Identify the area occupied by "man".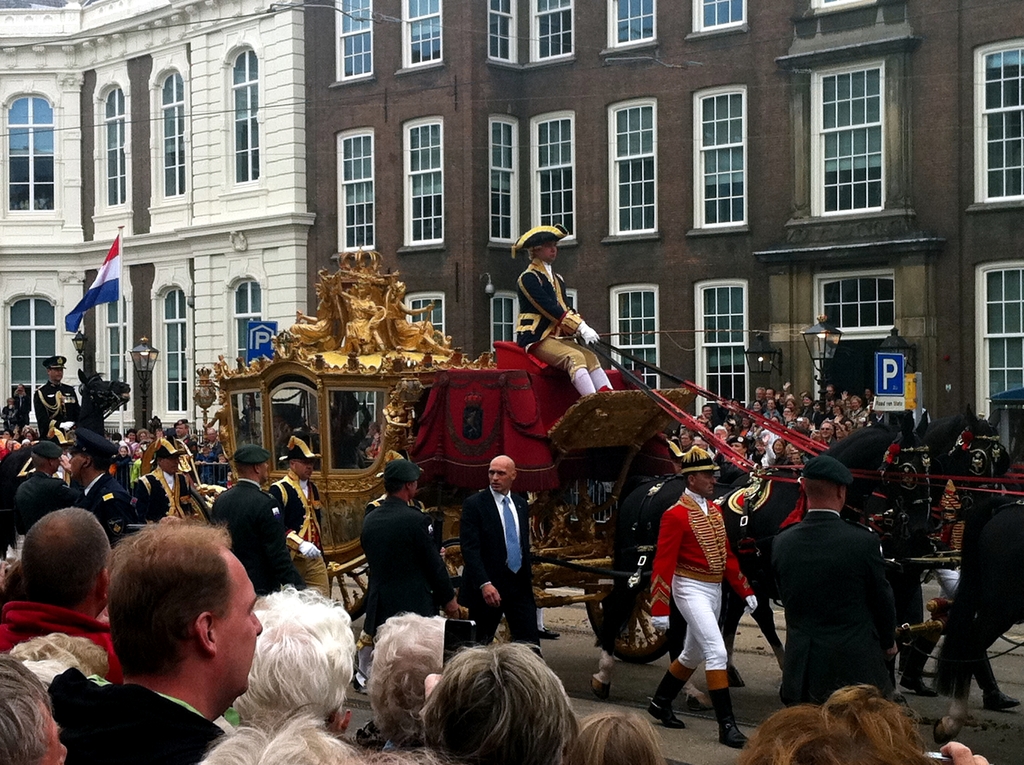
Area: box(358, 459, 463, 640).
